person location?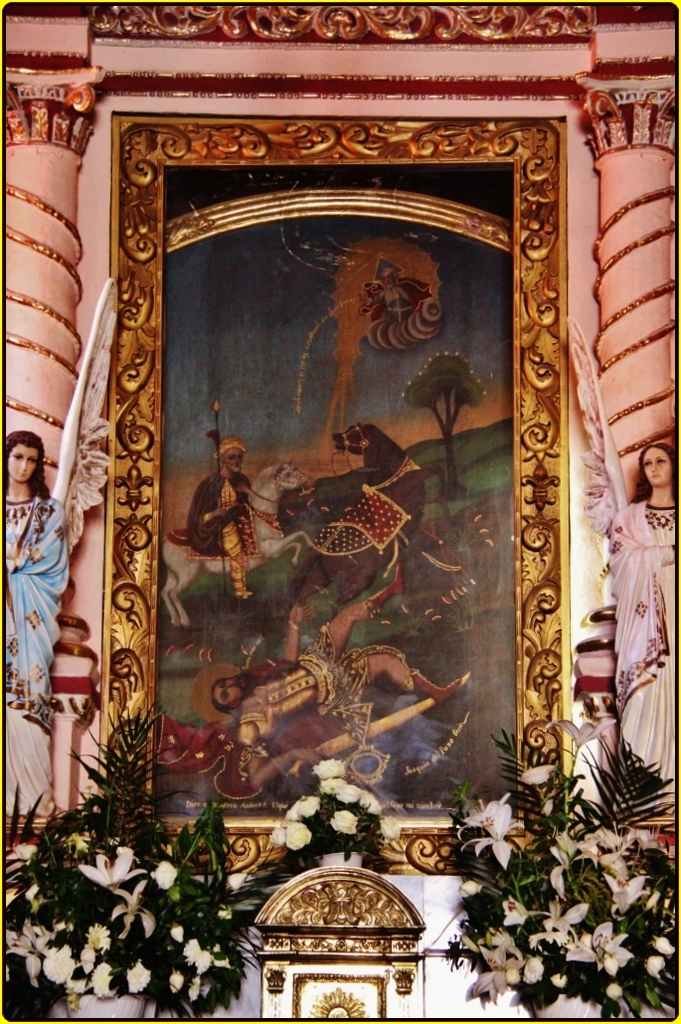
box=[598, 437, 680, 784]
